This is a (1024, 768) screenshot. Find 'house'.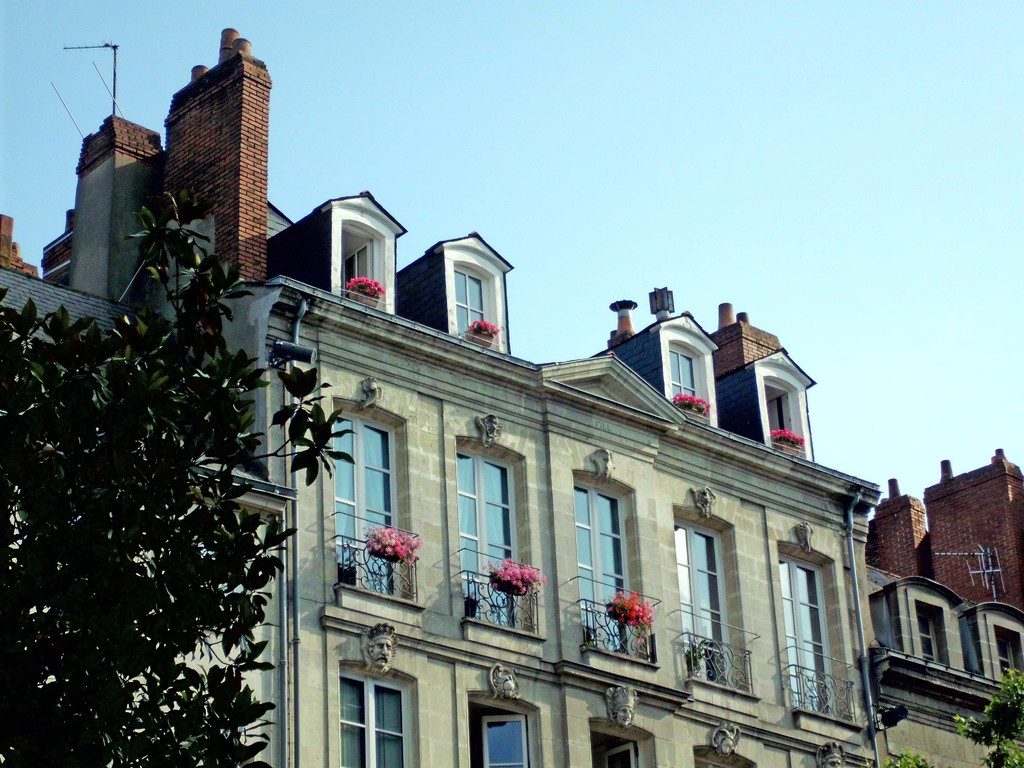
Bounding box: select_region(0, 27, 294, 767).
